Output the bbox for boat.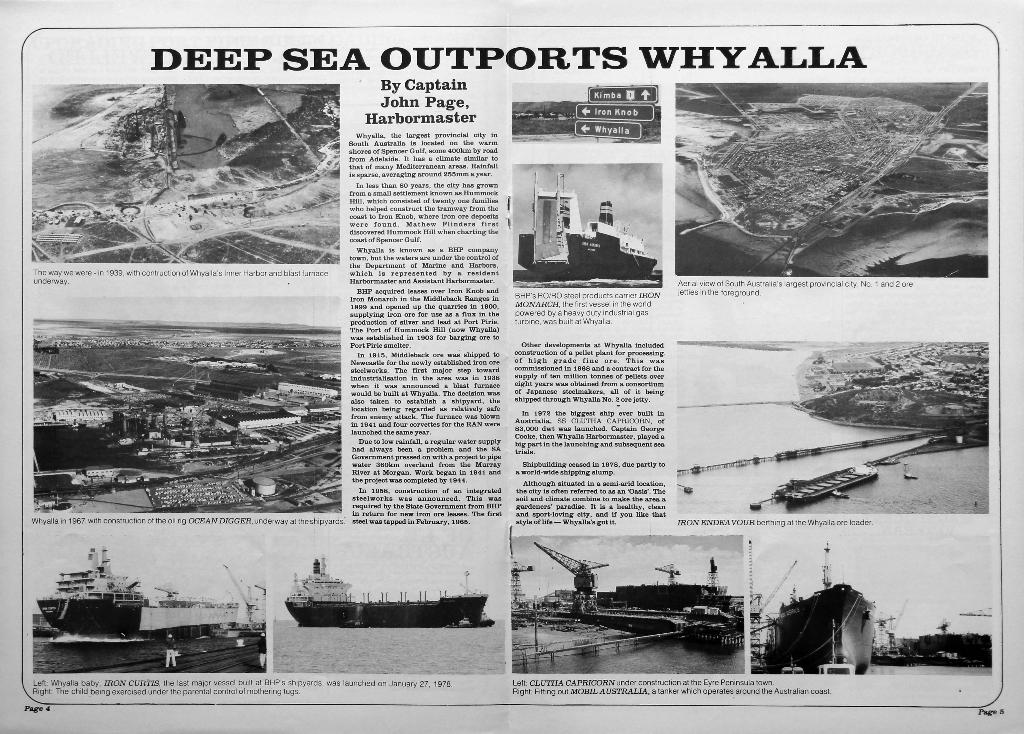
select_region(36, 550, 238, 635).
